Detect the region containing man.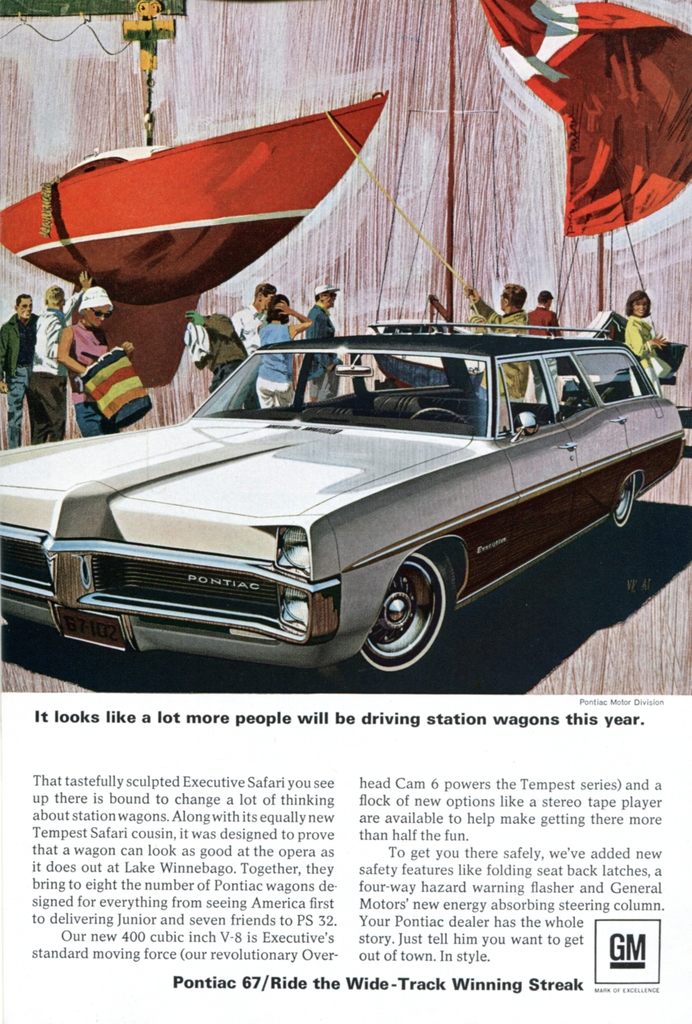
230:285:276:355.
